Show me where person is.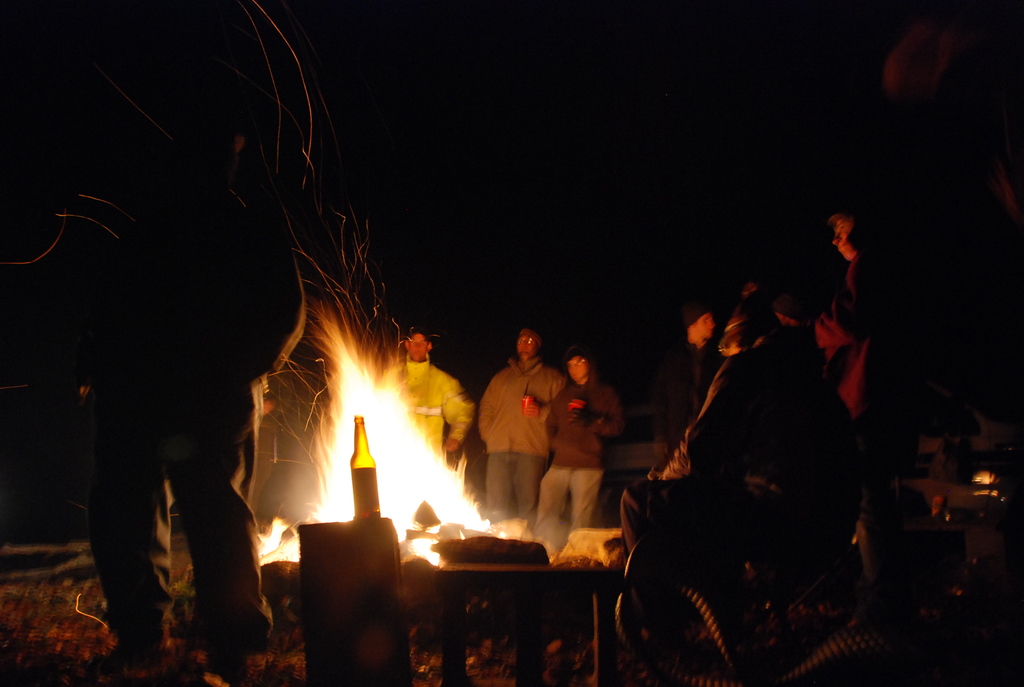
person is at (88, 95, 305, 686).
